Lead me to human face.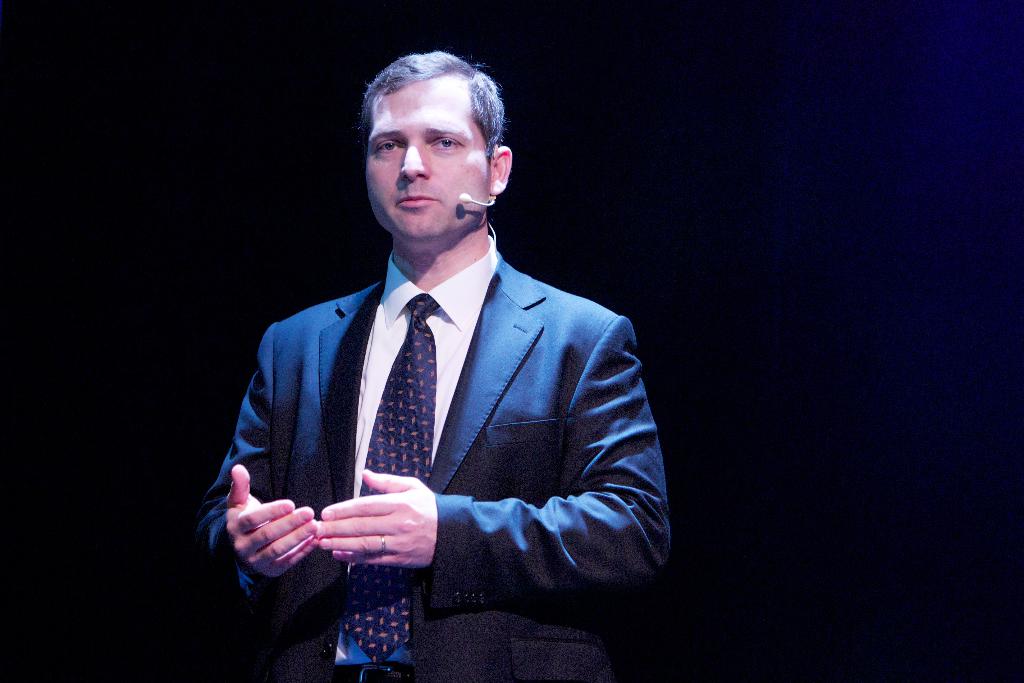
Lead to <bbox>360, 81, 485, 234</bbox>.
